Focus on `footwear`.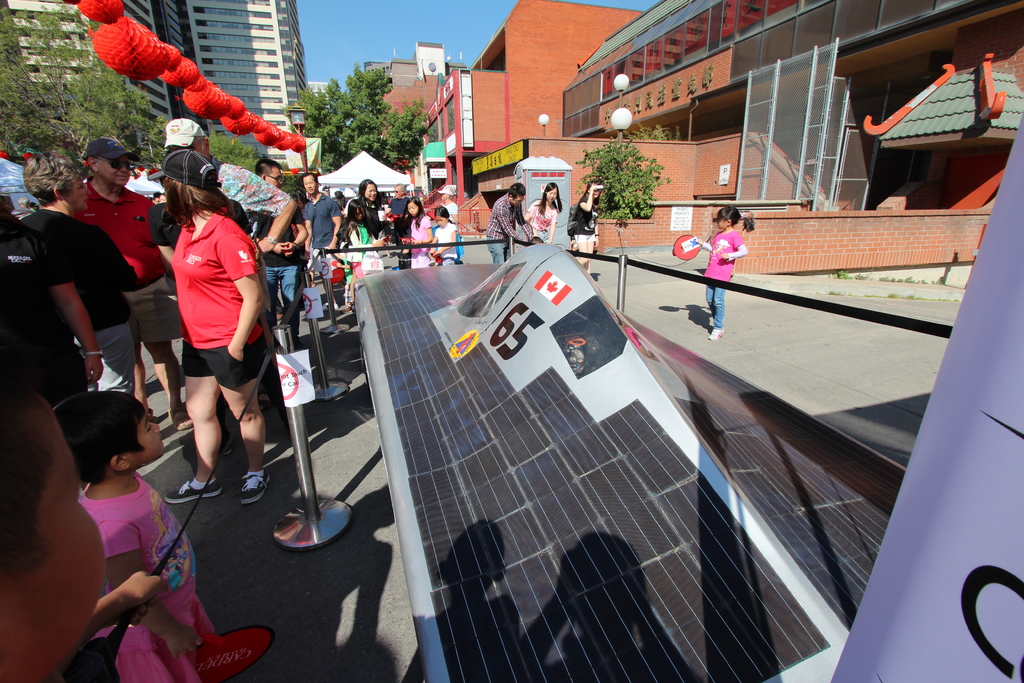
Focused at [left=171, top=404, right=192, bottom=431].
